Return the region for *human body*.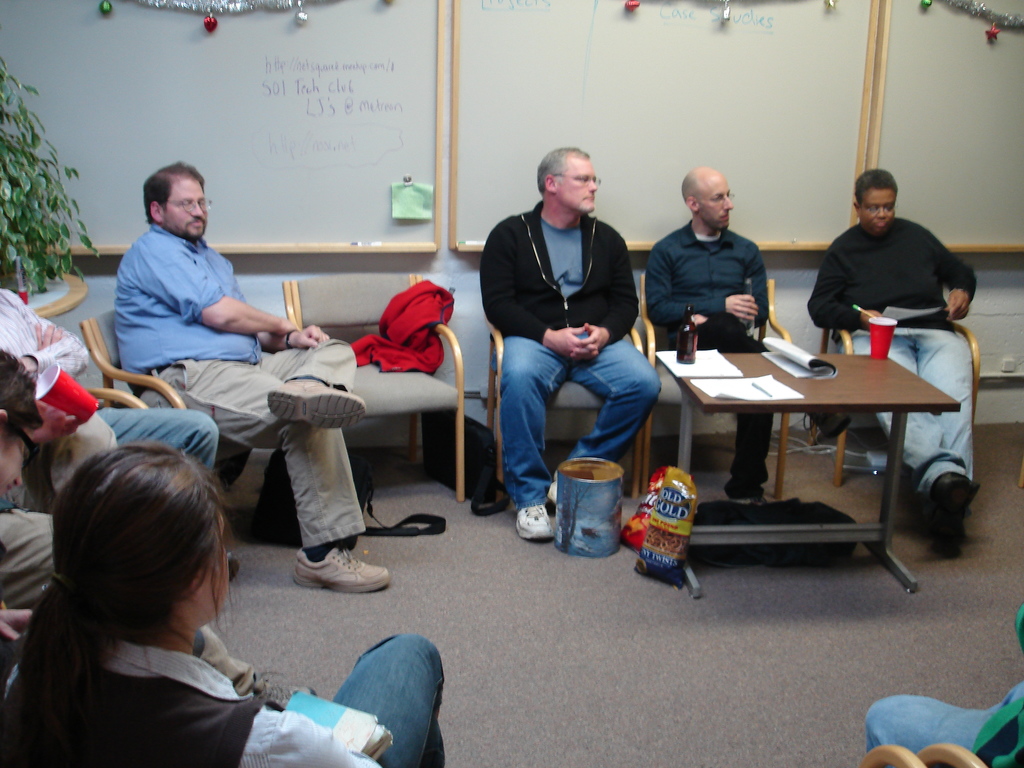
<bbox>643, 219, 769, 509</bbox>.
